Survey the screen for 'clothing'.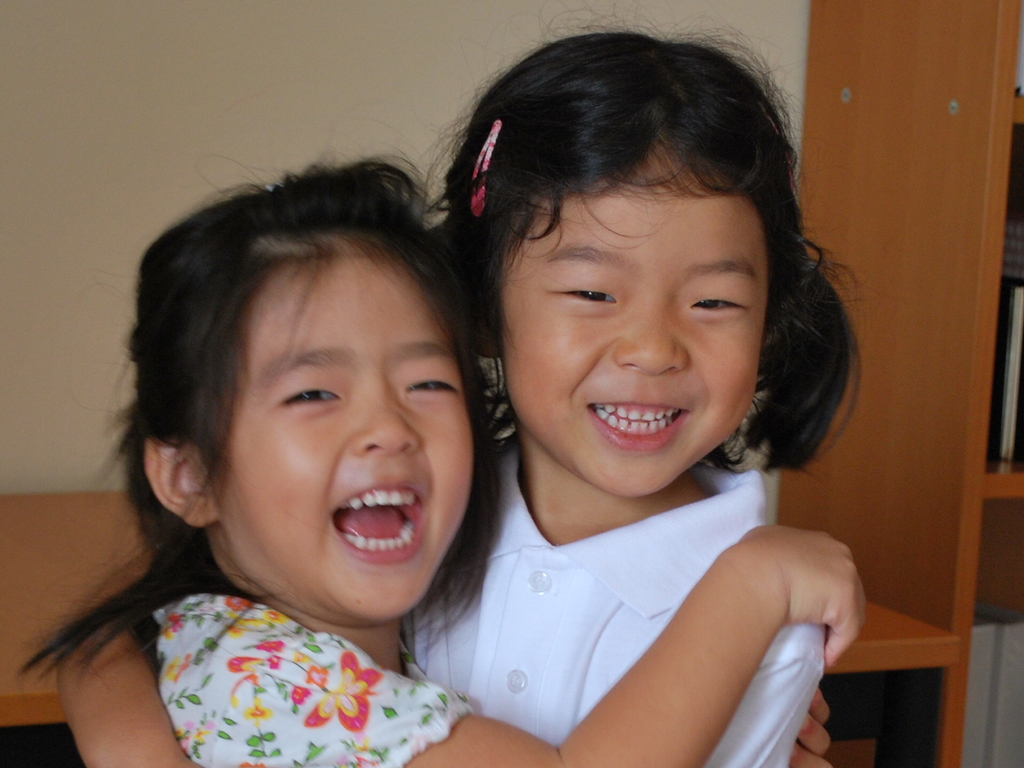
Survey found: l=161, t=607, r=495, b=765.
